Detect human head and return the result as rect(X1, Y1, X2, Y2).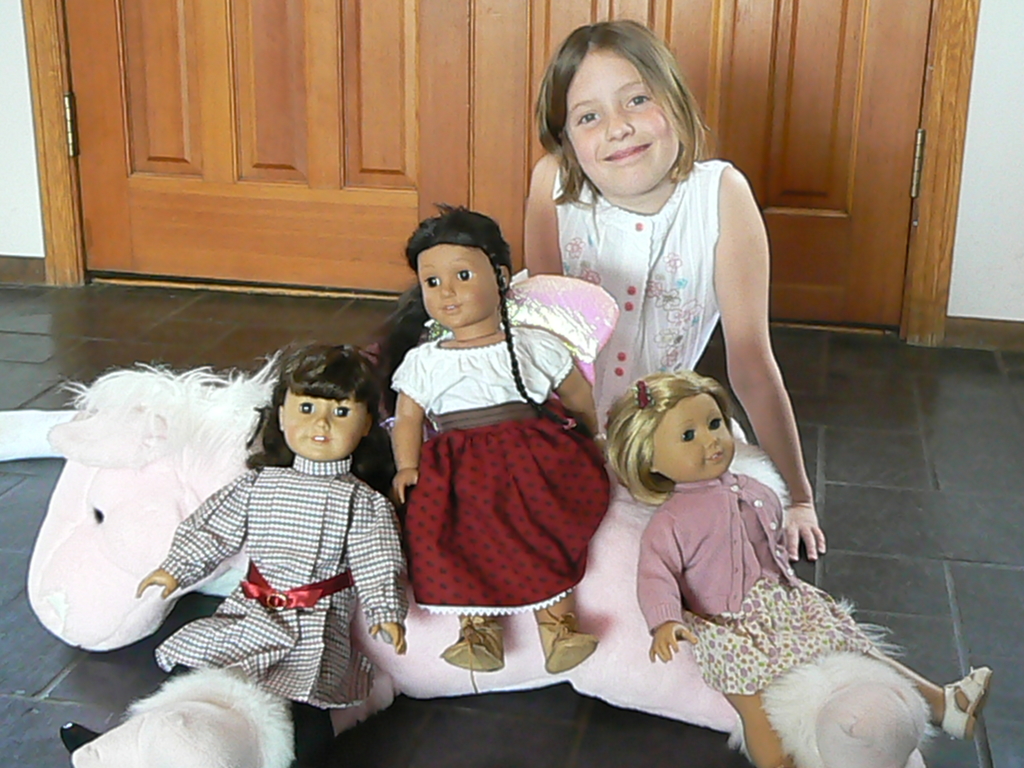
rect(545, 29, 688, 213).
